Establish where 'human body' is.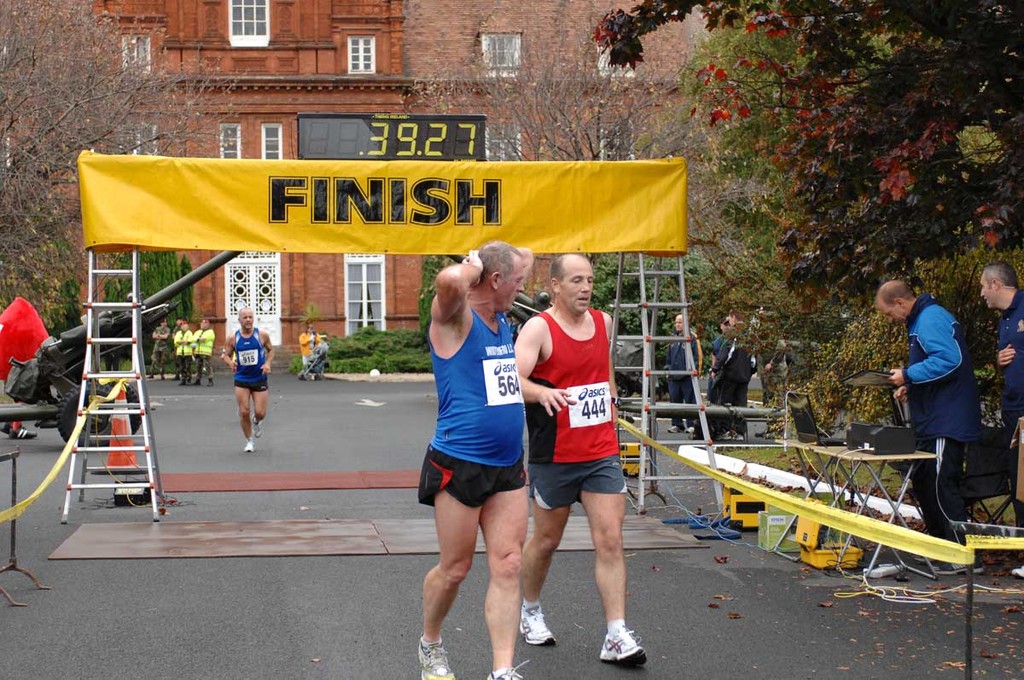
Established at 712, 312, 756, 439.
